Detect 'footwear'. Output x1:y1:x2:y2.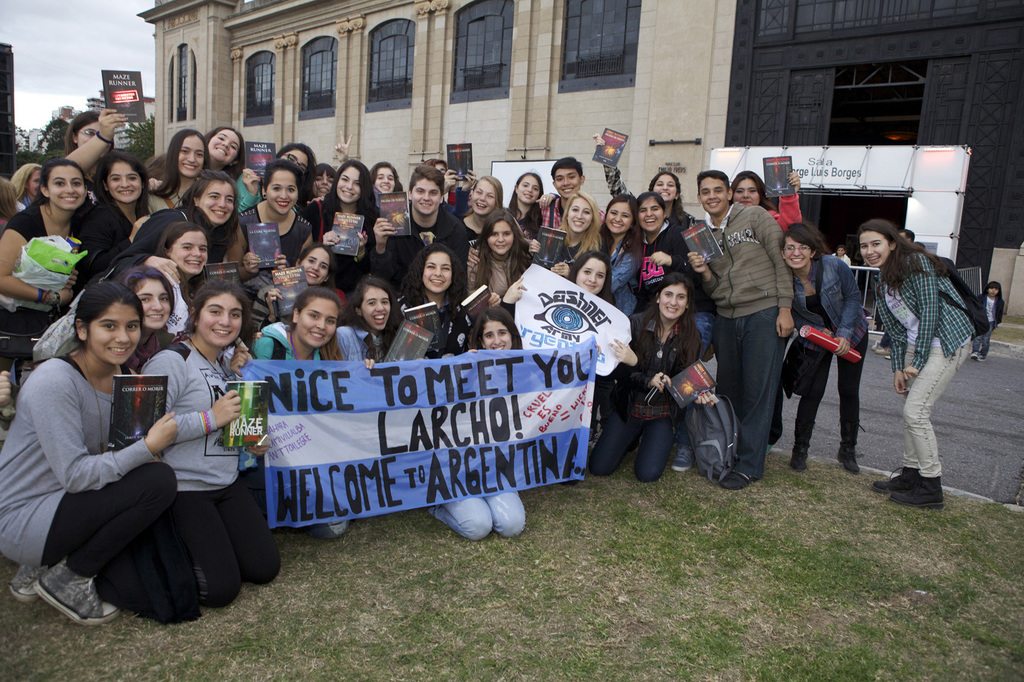
788:444:811:468.
